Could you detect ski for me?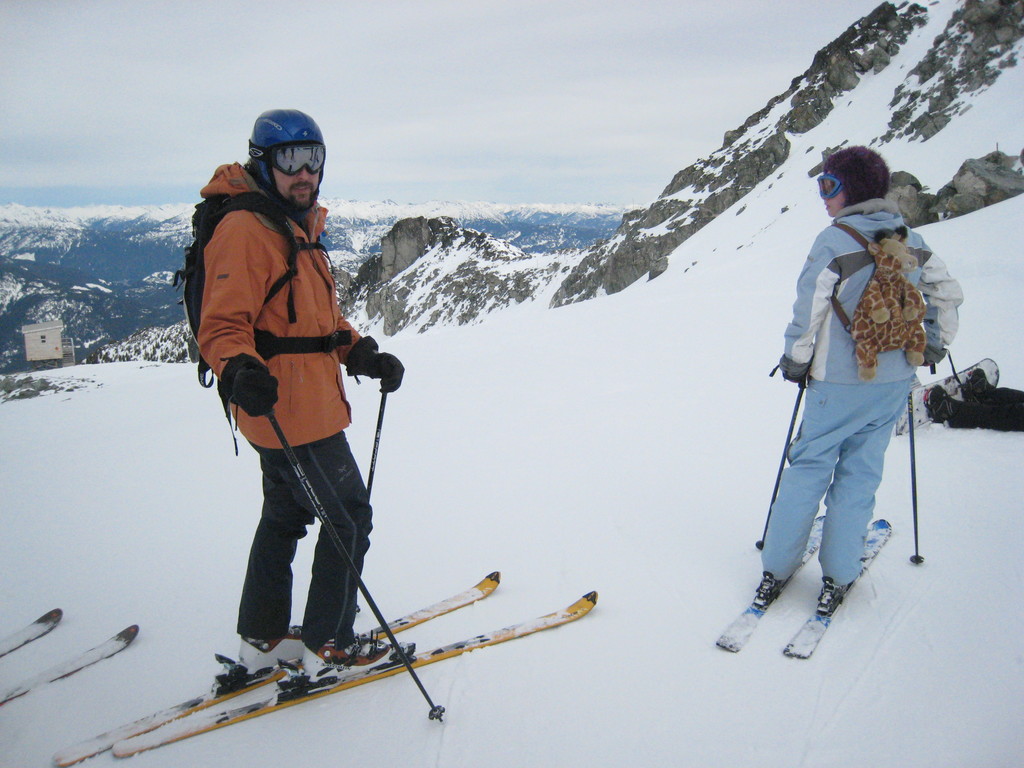
Detection result: box=[0, 617, 141, 713].
